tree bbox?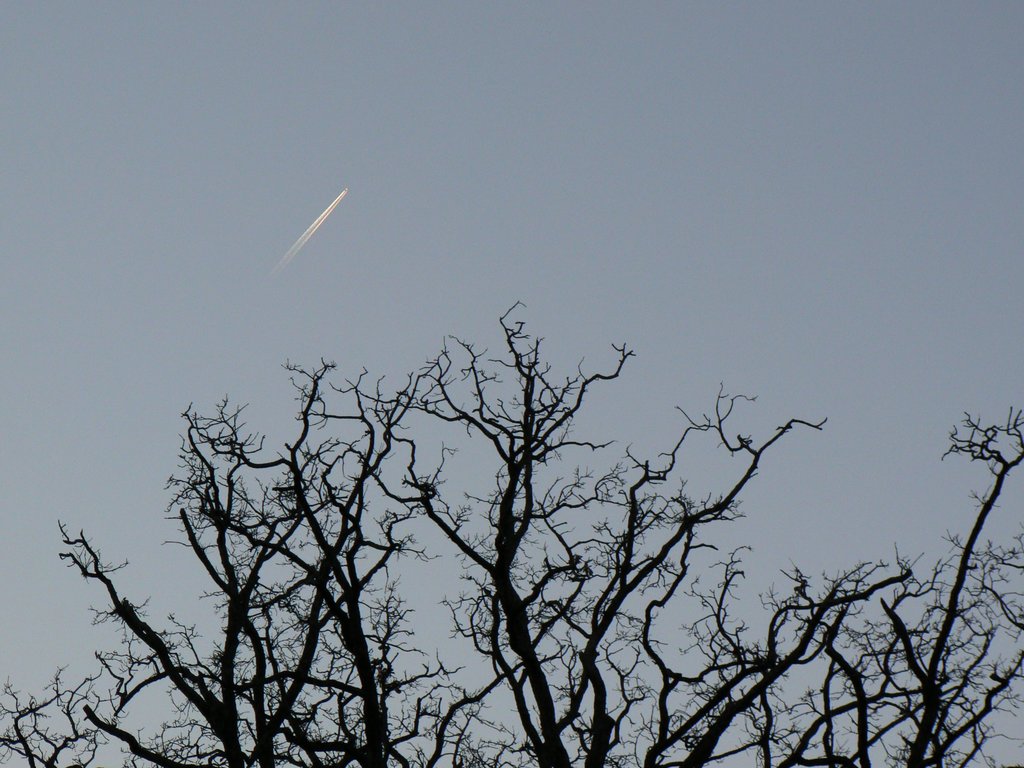
<bbox>0, 297, 1023, 767</bbox>
